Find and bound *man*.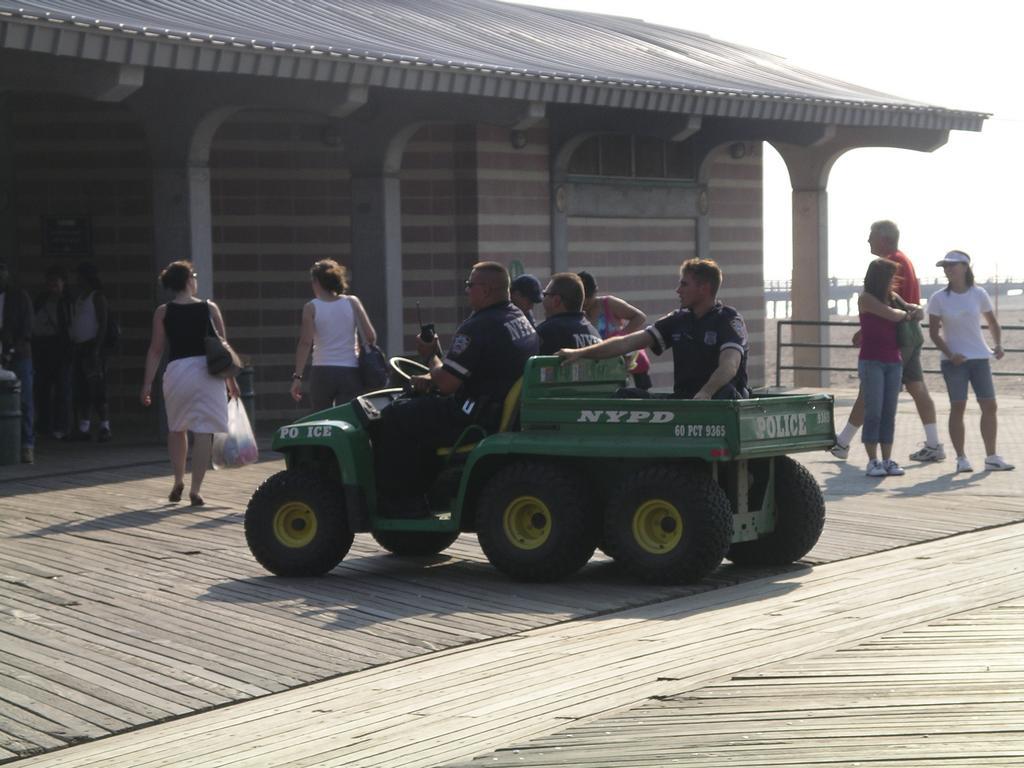
Bound: bbox=(513, 272, 539, 315).
